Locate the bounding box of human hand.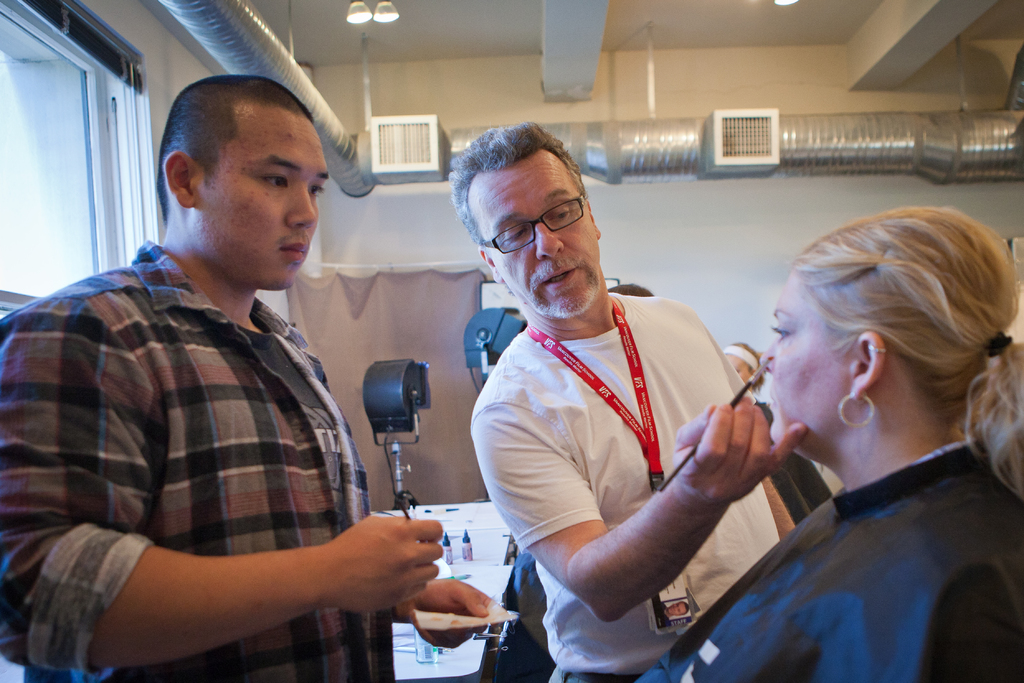
Bounding box: select_region(671, 395, 810, 507).
